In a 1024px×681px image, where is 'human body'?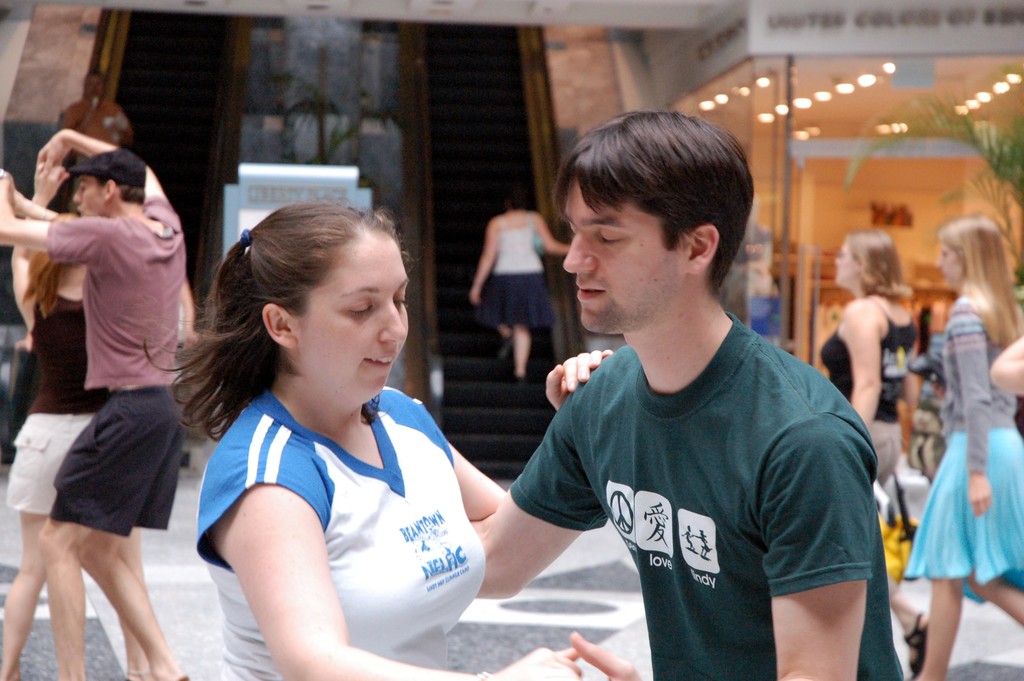
locate(468, 109, 906, 680).
